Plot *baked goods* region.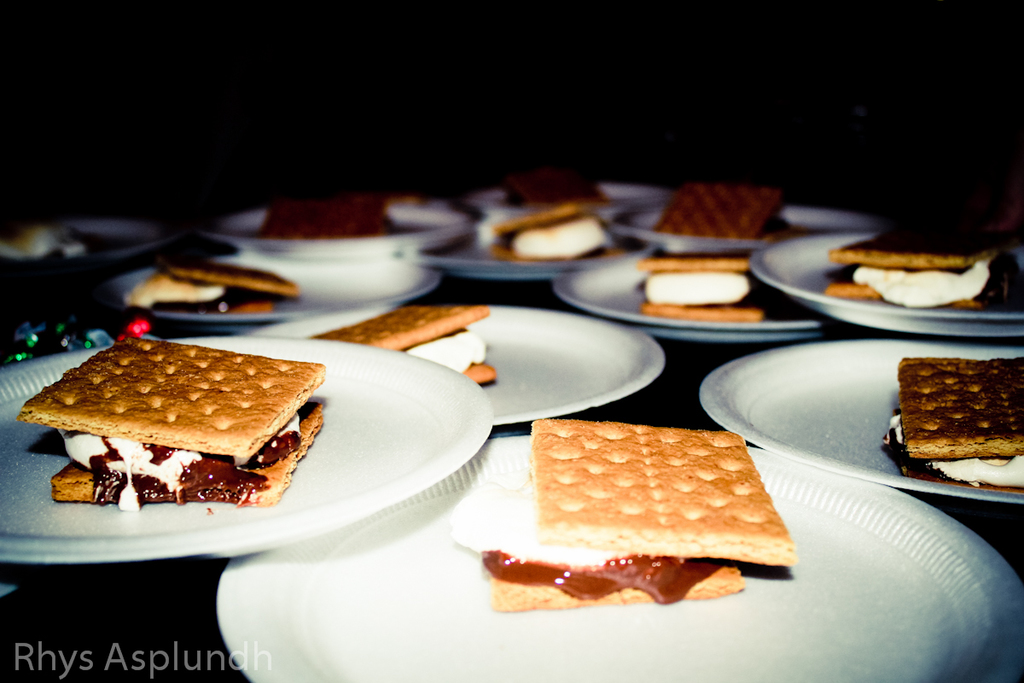
Plotted at box=[150, 252, 302, 318].
